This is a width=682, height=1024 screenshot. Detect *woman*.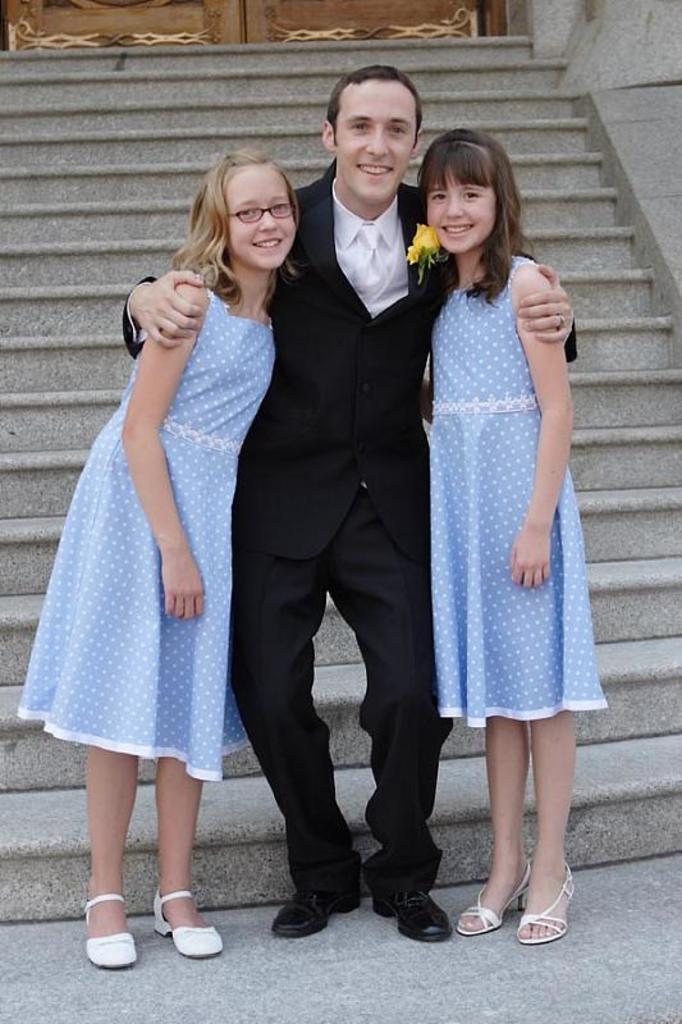
(x1=412, y1=129, x2=610, y2=954).
